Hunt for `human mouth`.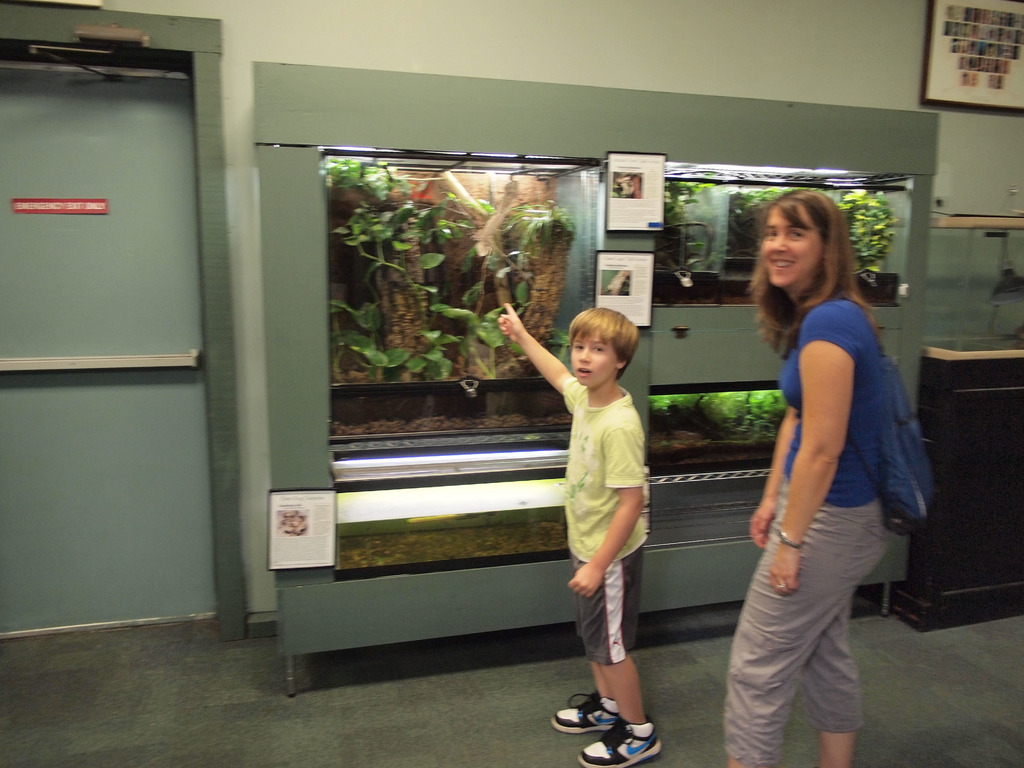
Hunted down at Rect(564, 364, 596, 376).
